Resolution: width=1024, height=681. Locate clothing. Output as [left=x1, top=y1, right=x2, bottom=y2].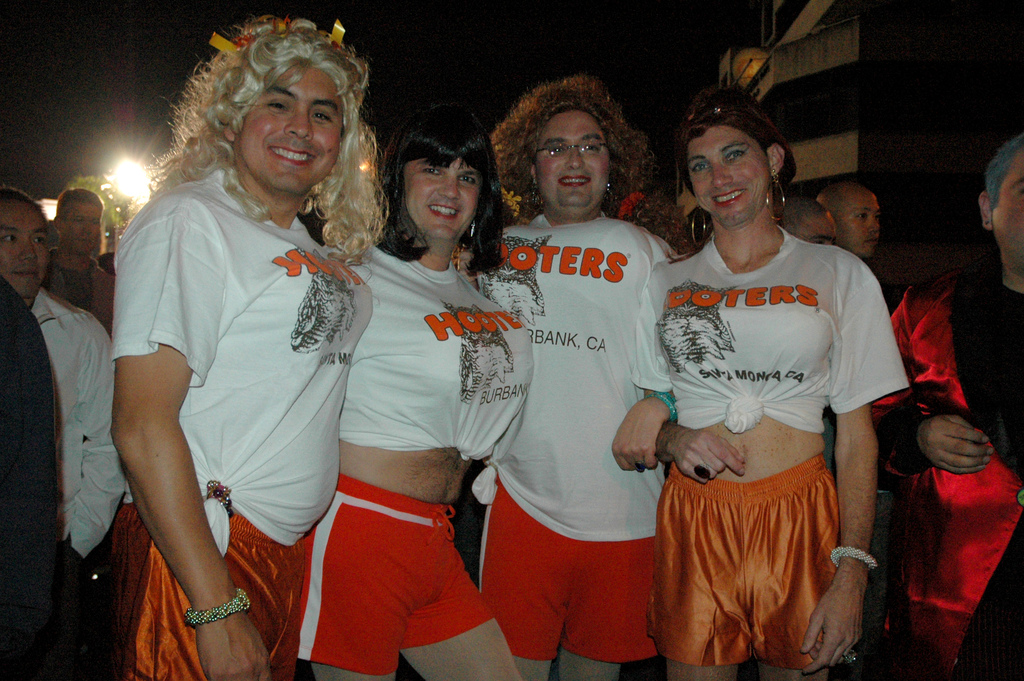
[left=297, top=465, right=515, bottom=679].
